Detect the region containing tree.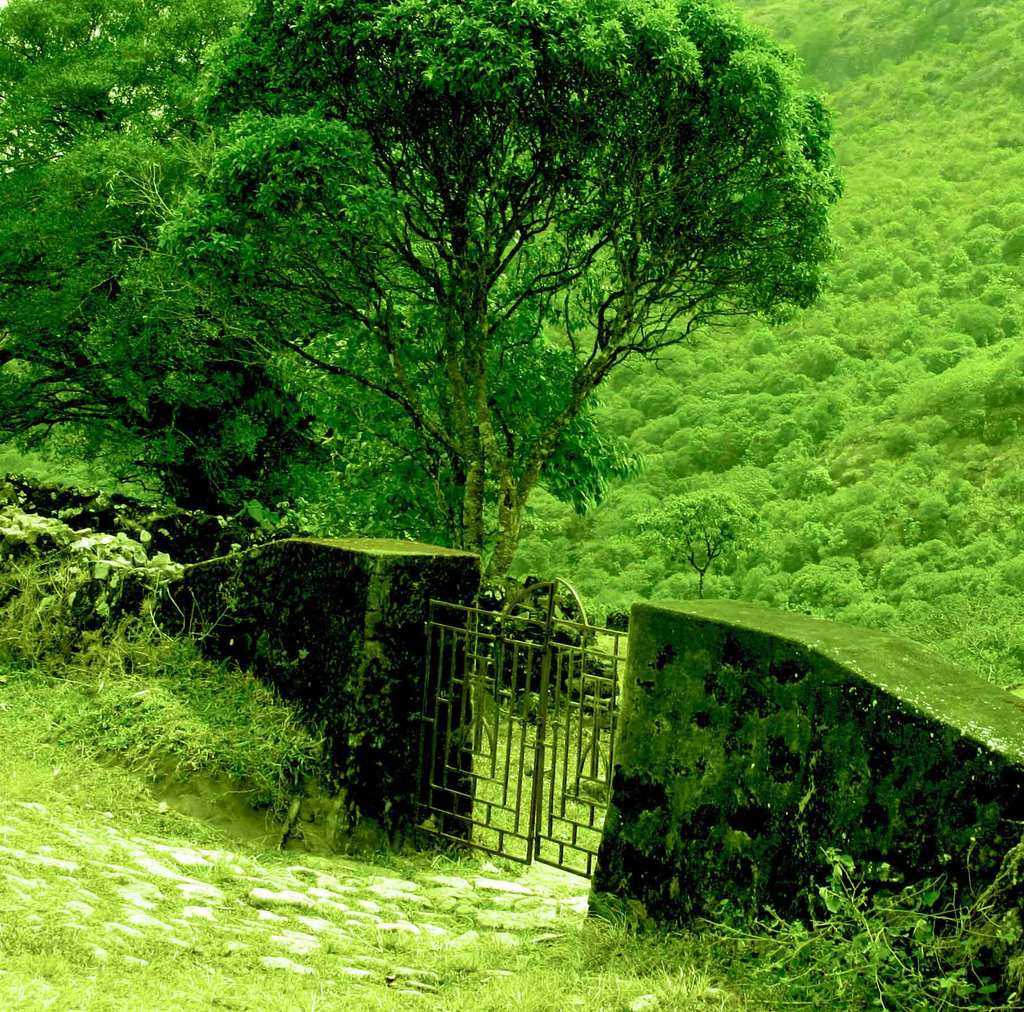
box(203, 26, 828, 647).
